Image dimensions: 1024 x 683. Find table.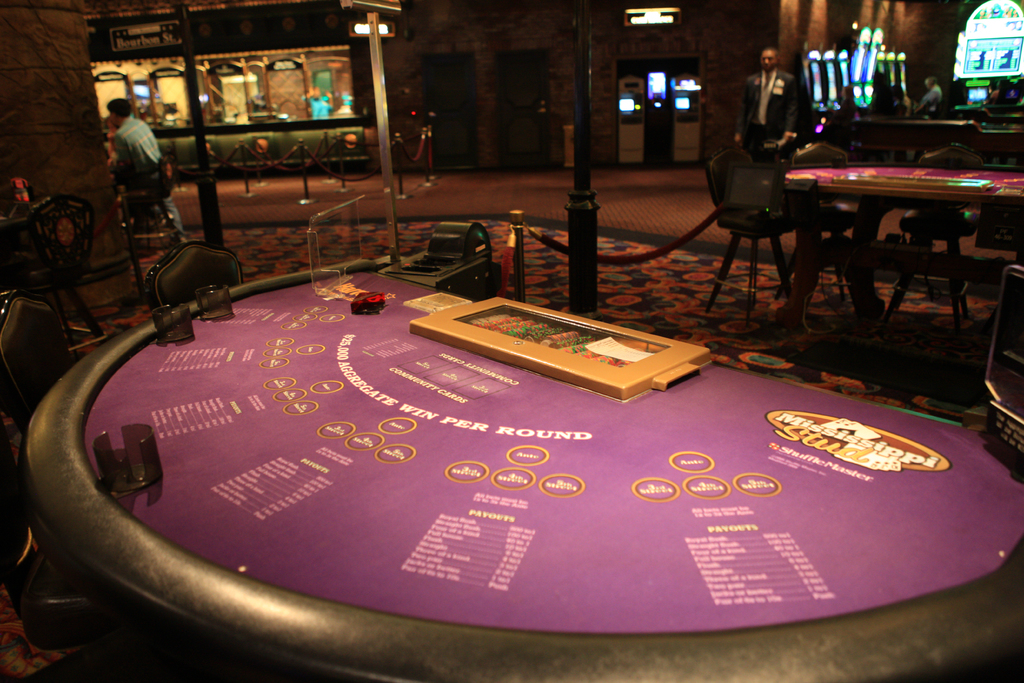
locate(790, 139, 1005, 356).
